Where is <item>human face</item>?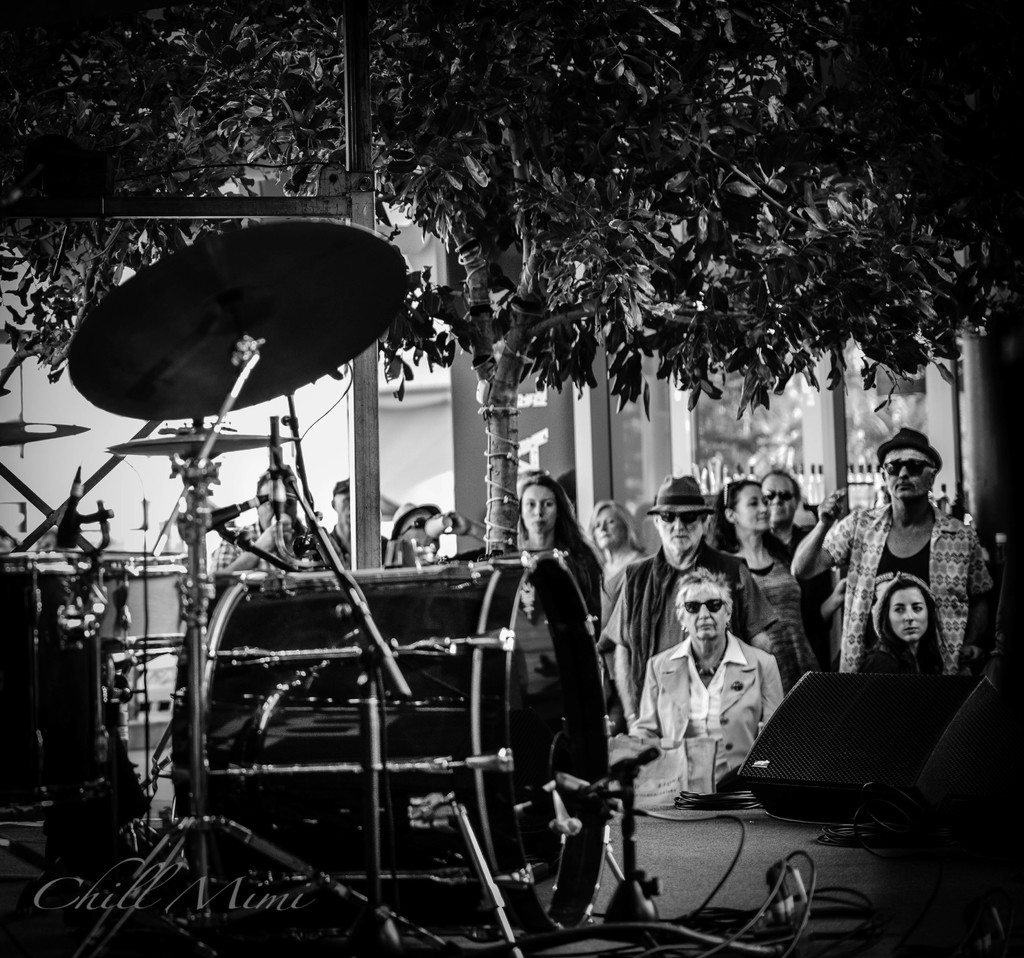
pyautogui.locateOnScreen(524, 482, 559, 543).
